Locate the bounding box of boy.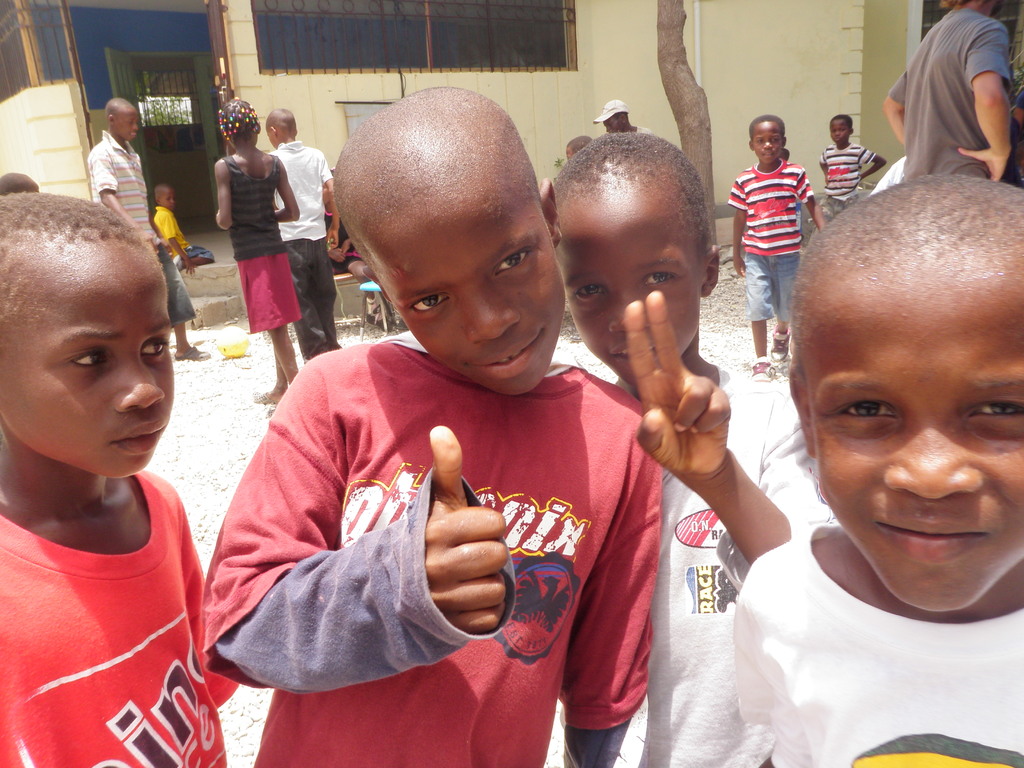
Bounding box: rect(733, 176, 1023, 767).
